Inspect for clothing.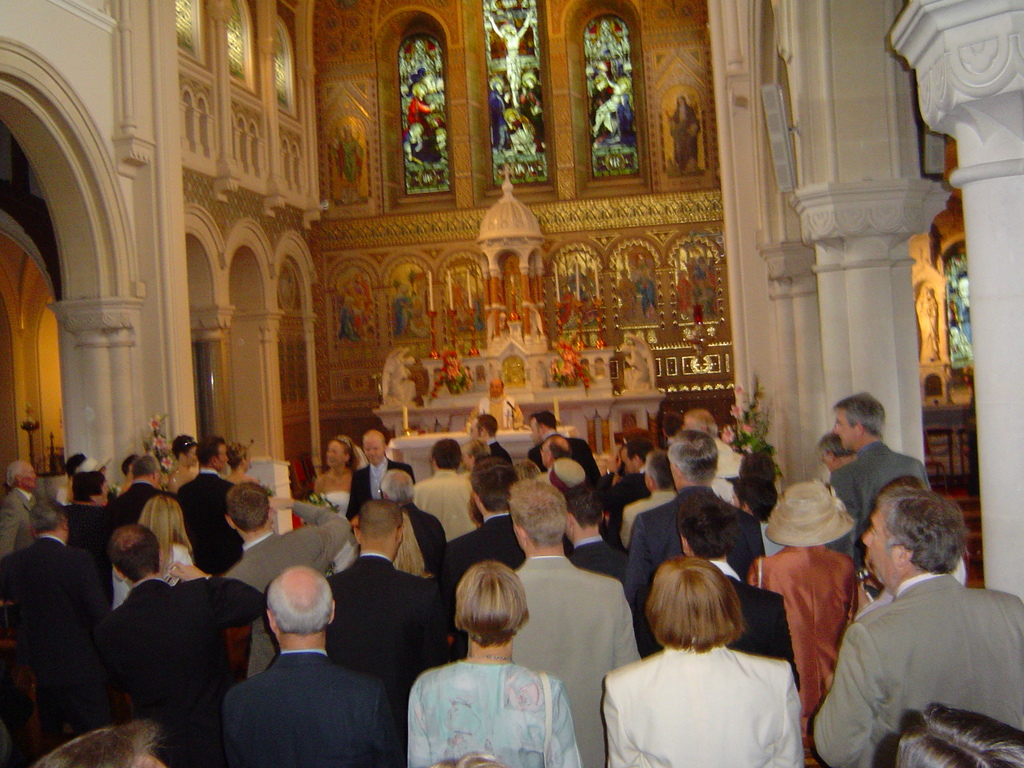
Inspection: (left=65, top=507, right=128, bottom=548).
